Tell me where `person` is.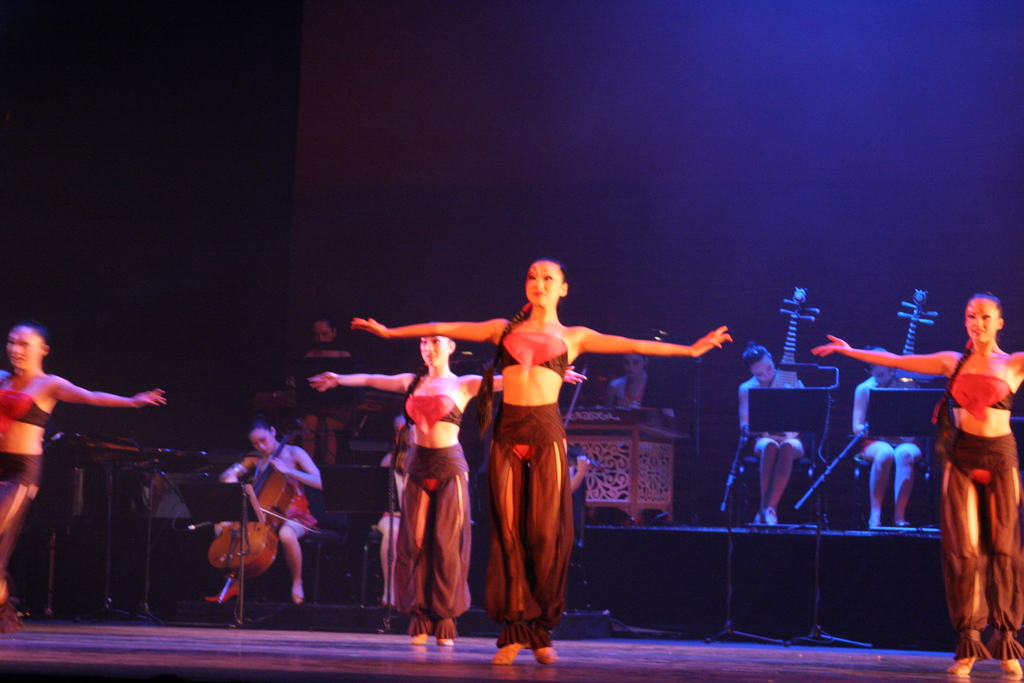
`person` is at [x1=0, y1=325, x2=163, y2=612].
